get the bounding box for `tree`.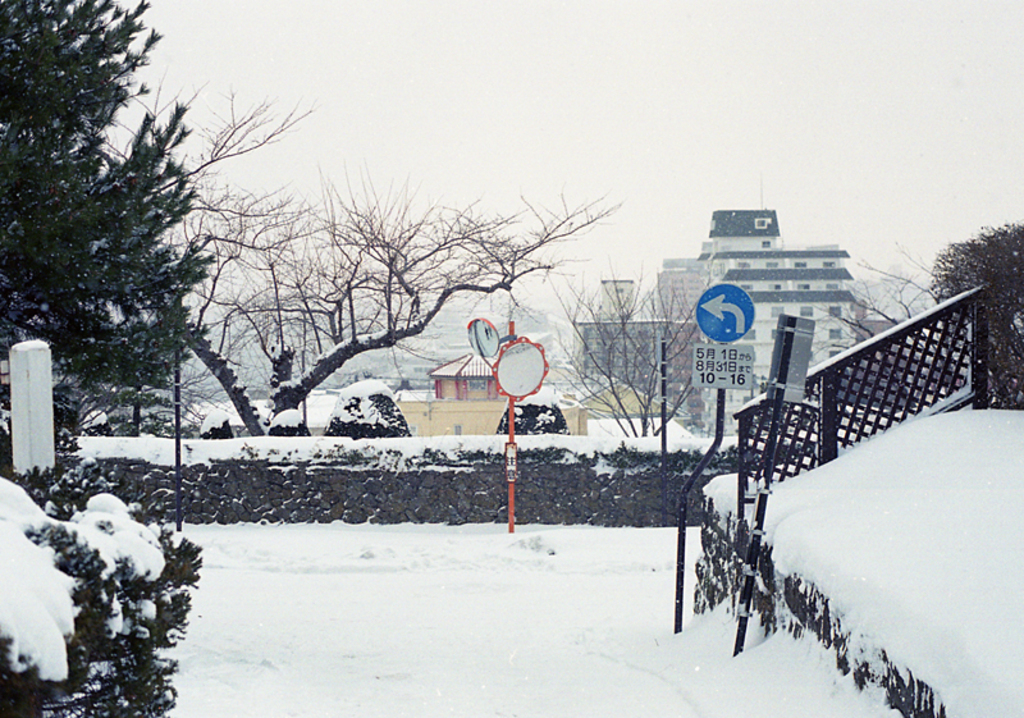
locate(0, 0, 224, 429).
